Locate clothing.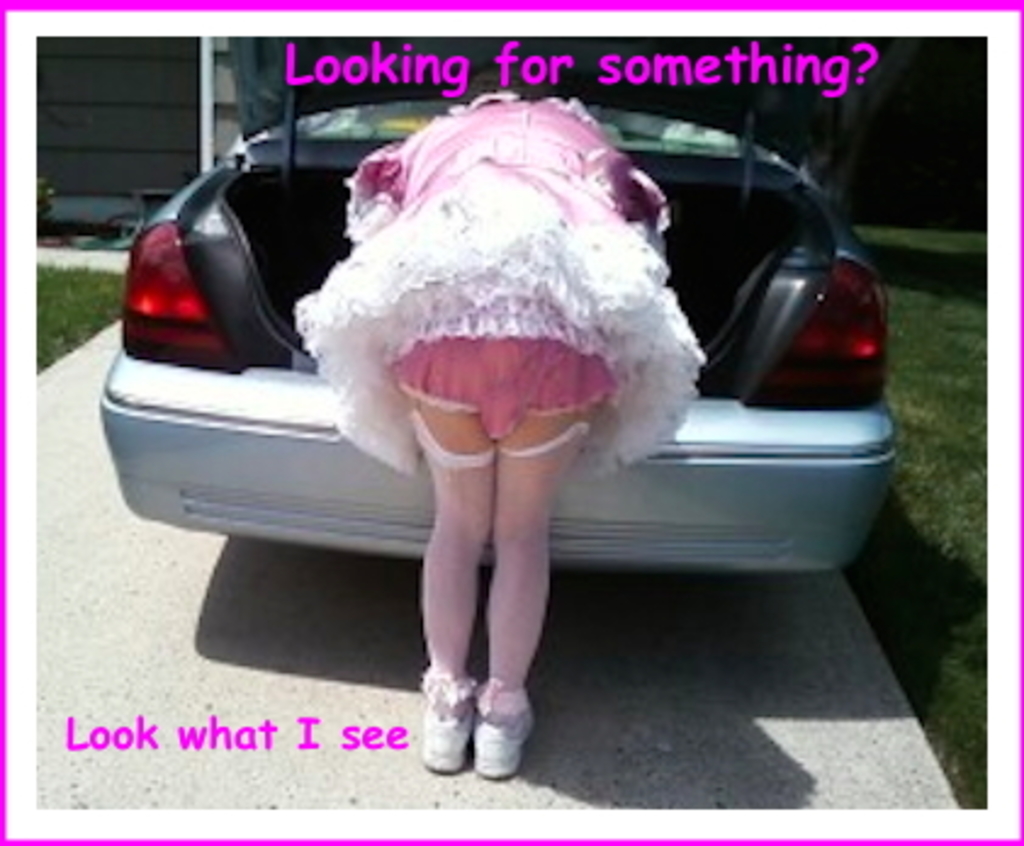
Bounding box: 251 58 713 496.
